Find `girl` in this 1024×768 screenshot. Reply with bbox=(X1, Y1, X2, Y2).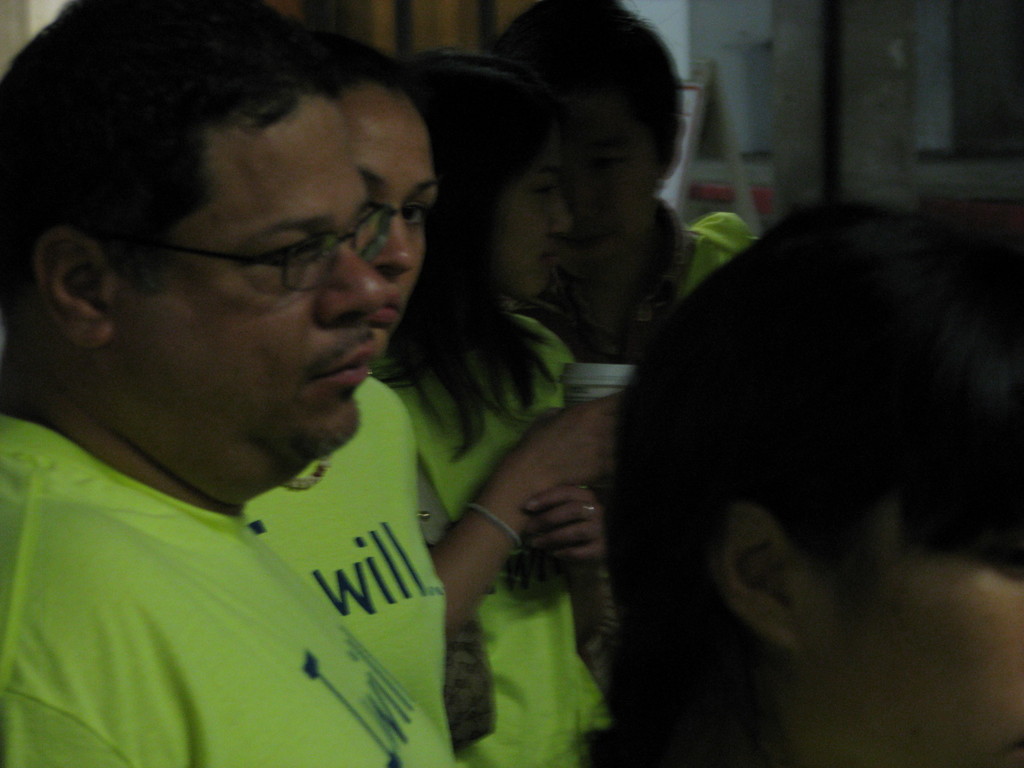
bbox=(375, 38, 634, 765).
